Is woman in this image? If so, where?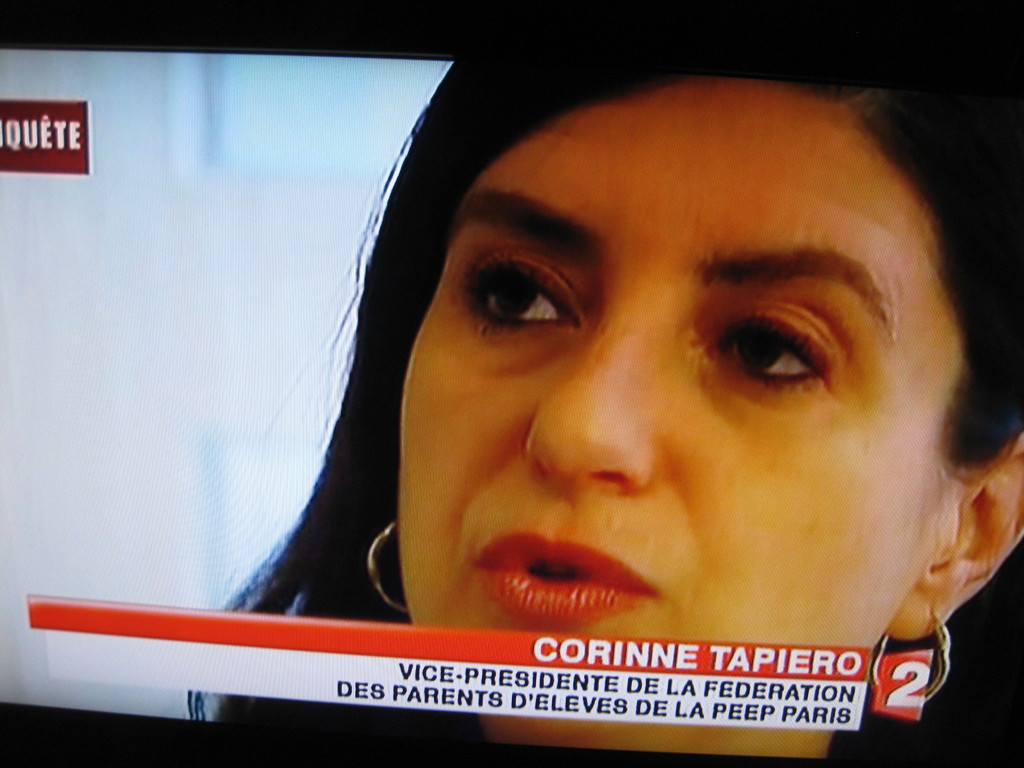
Yes, at rect(131, 58, 1023, 722).
